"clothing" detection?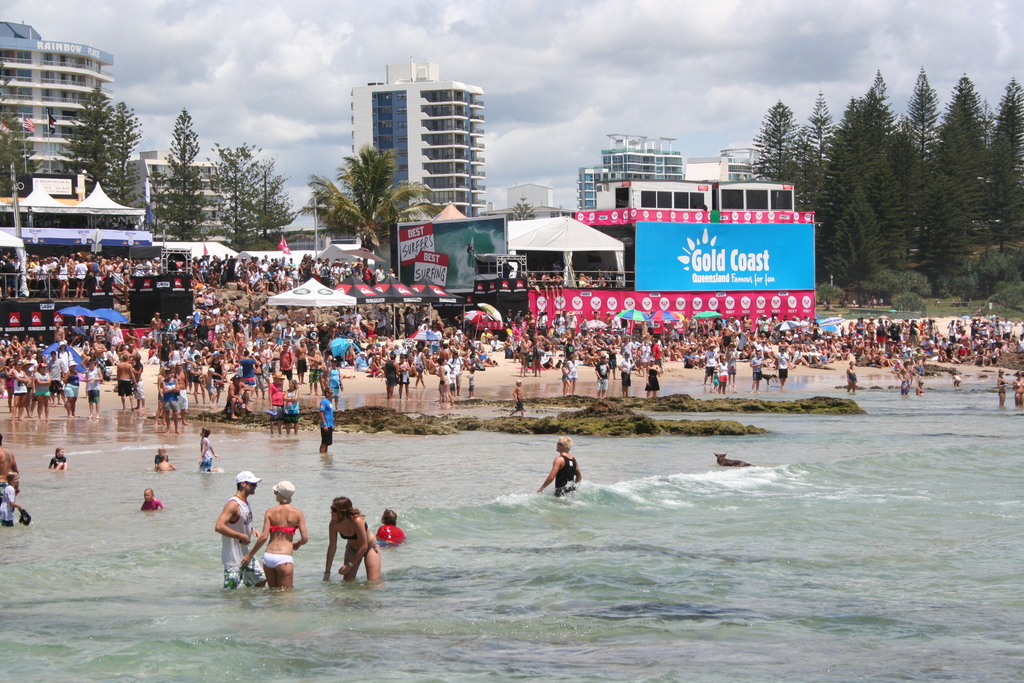
154, 452, 169, 470
